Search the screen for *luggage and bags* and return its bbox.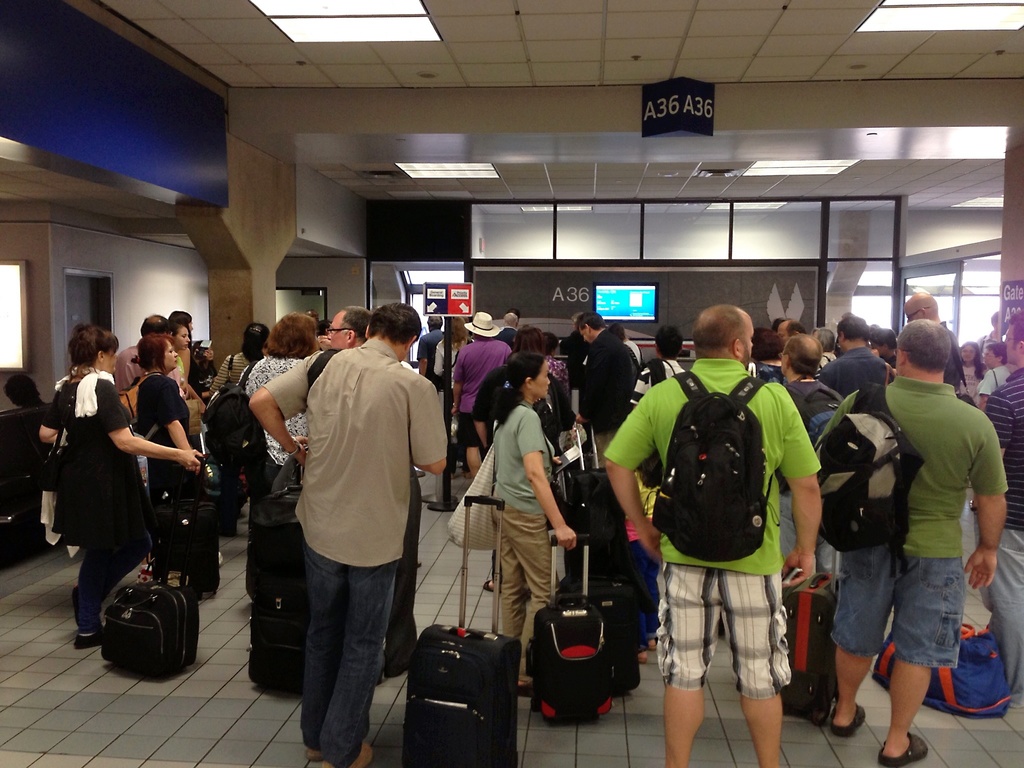
Found: region(99, 459, 202, 685).
